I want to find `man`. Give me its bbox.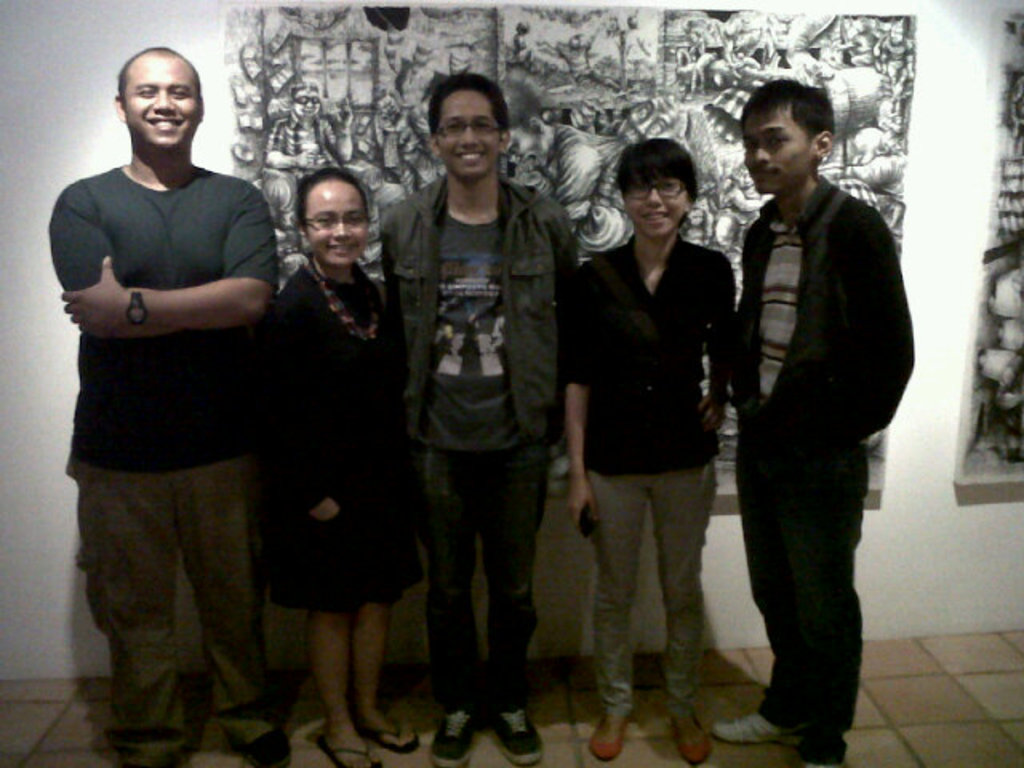
select_region(699, 75, 920, 766).
